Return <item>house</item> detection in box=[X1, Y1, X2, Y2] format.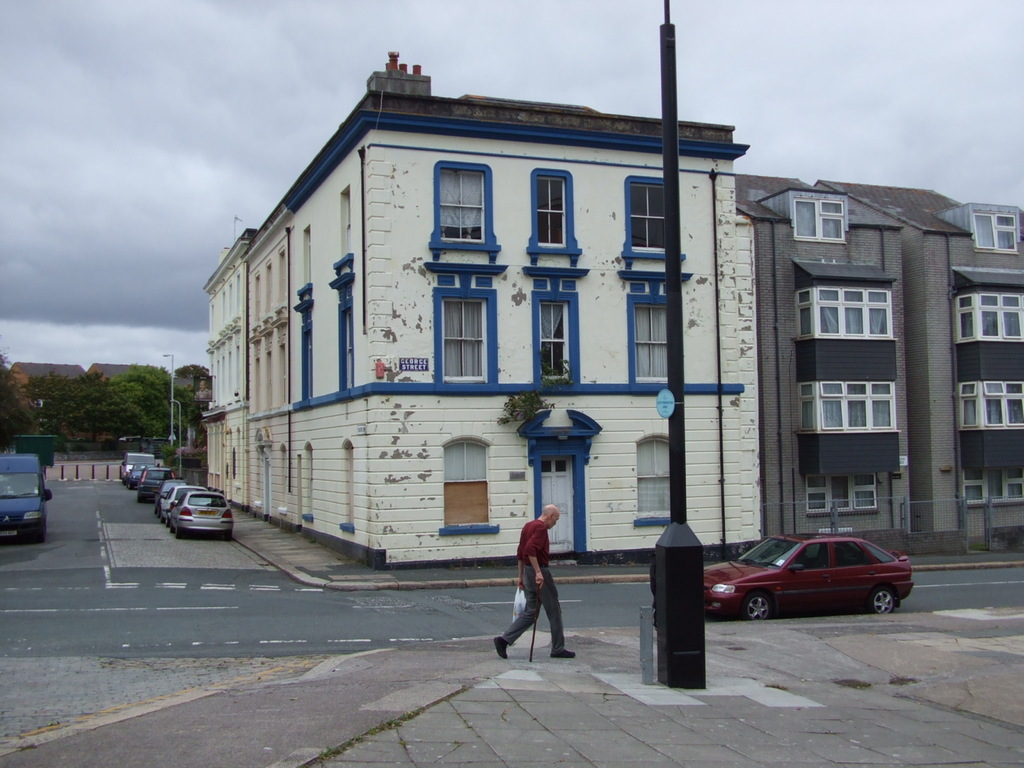
box=[205, 56, 803, 559].
